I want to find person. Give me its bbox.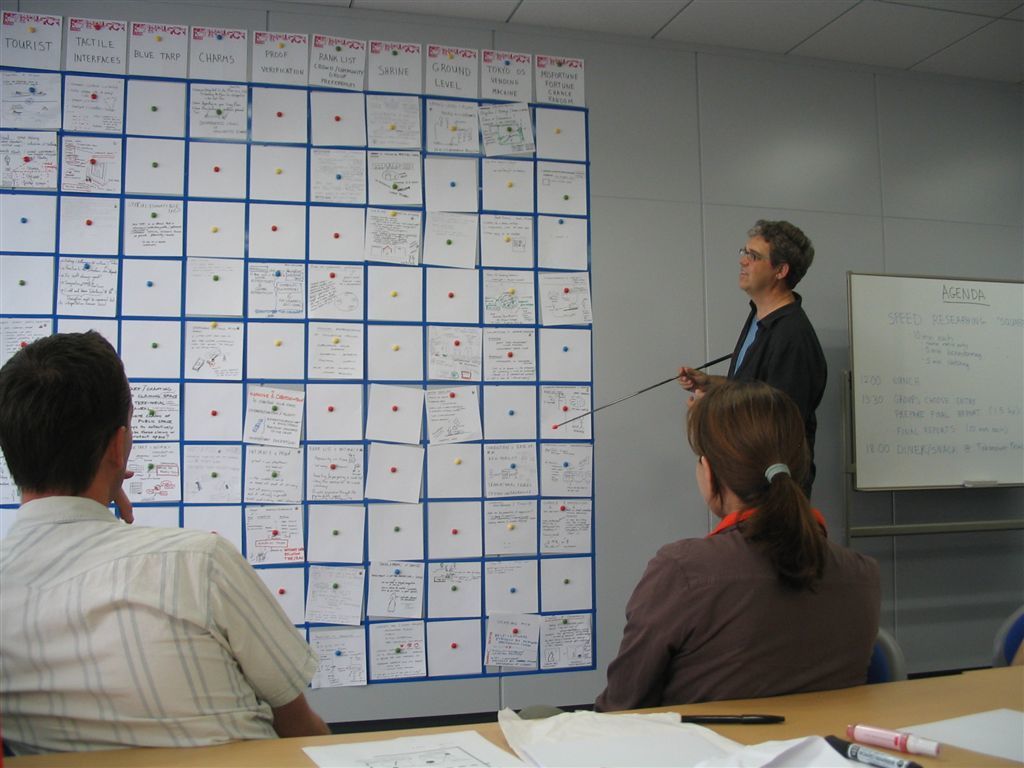
713/214/839/442.
